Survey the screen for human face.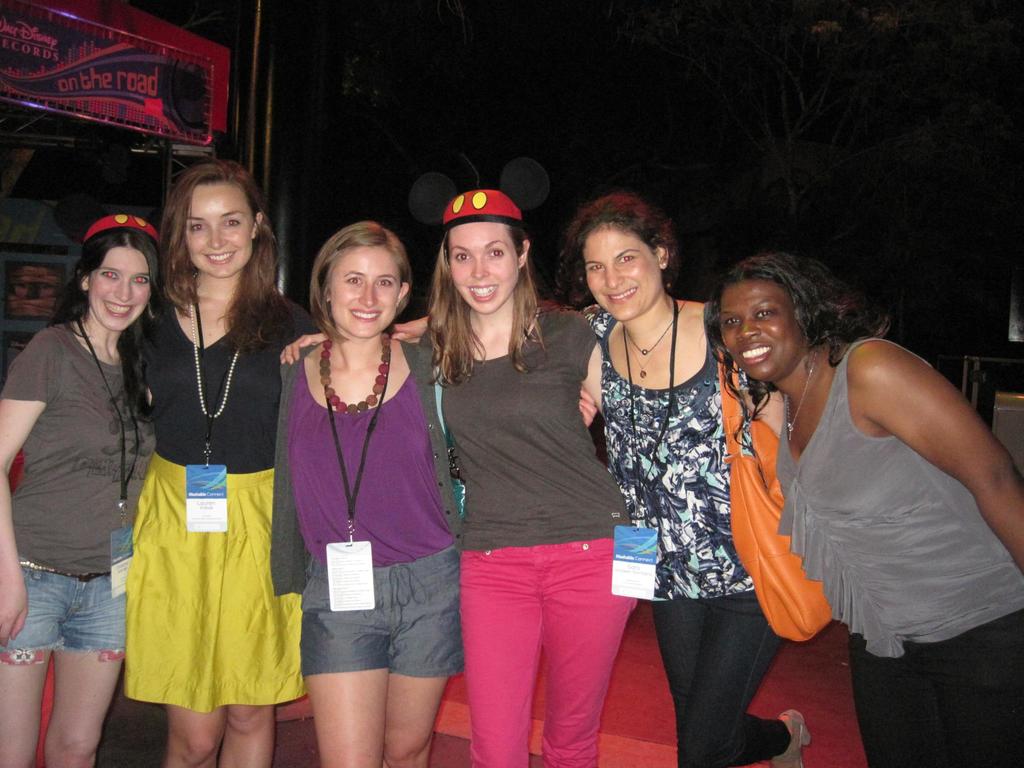
Survey found: 86,247,150,336.
